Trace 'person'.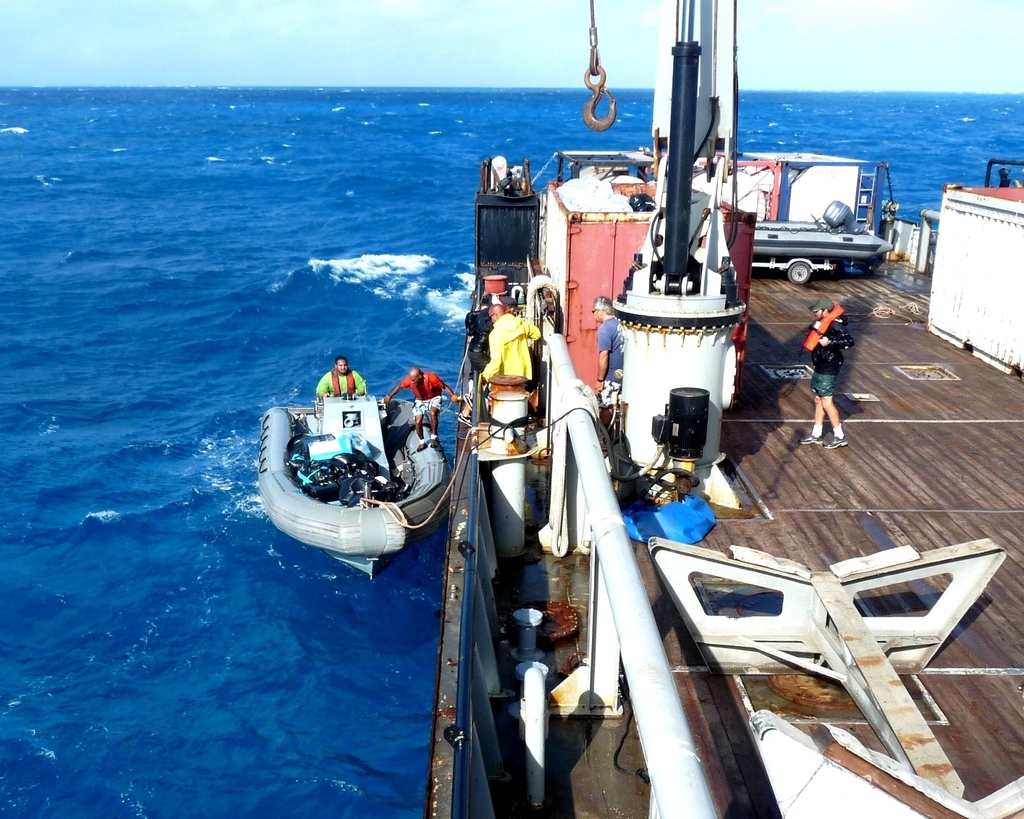
Traced to {"x1": 794, "y1": 281, "x2": 871, "y2": 444}.
